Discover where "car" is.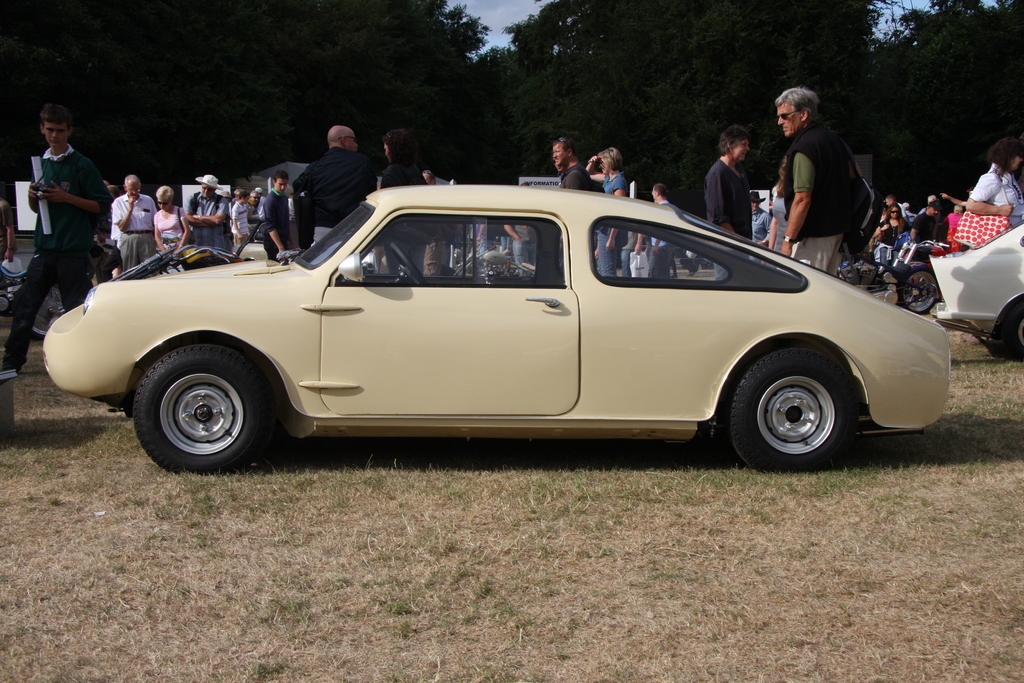
Discovered at bbox=[42, 181, 948, 475].
